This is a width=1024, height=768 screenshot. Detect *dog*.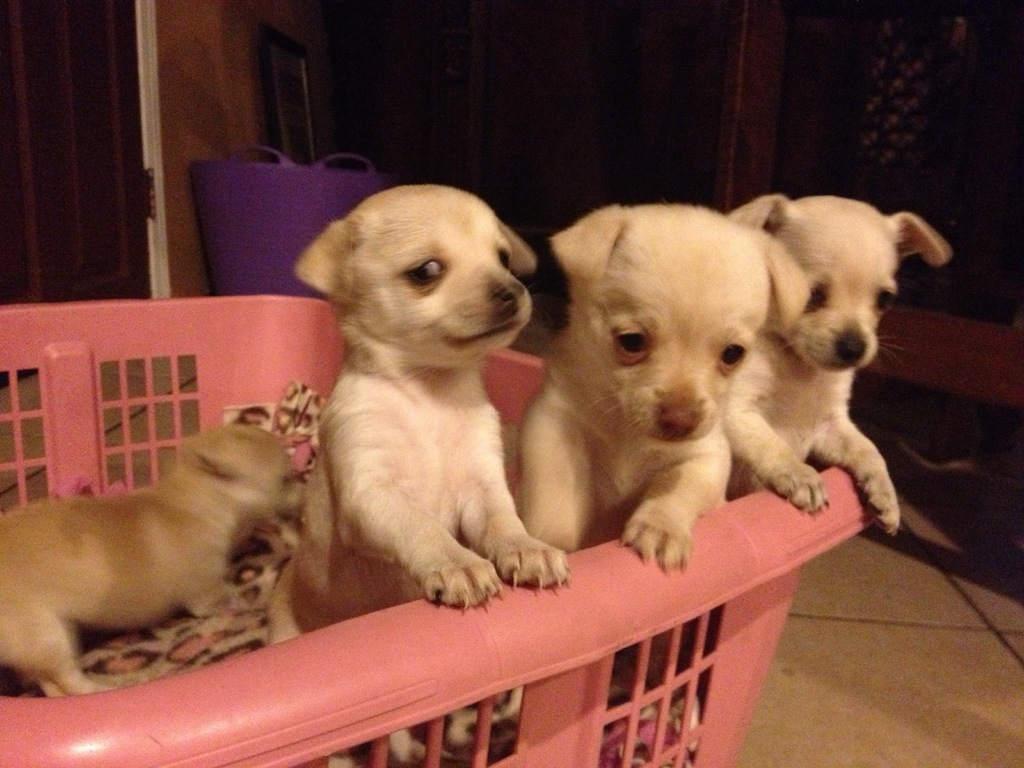
bbox=(262, 182, 572, 763).
